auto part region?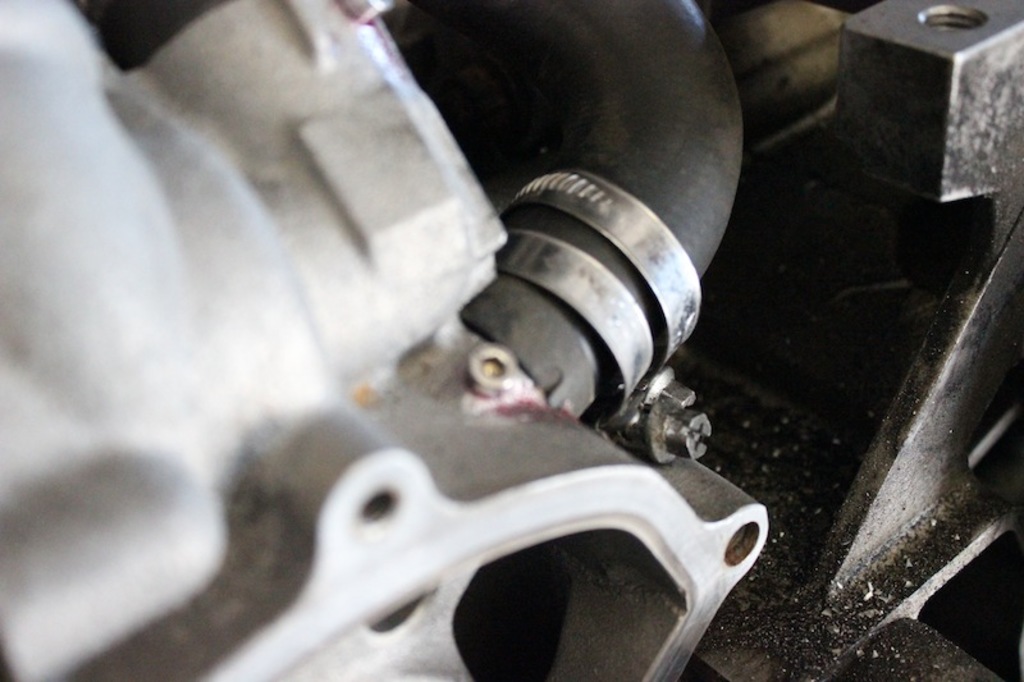
box(0, 0, 1019, 681)
